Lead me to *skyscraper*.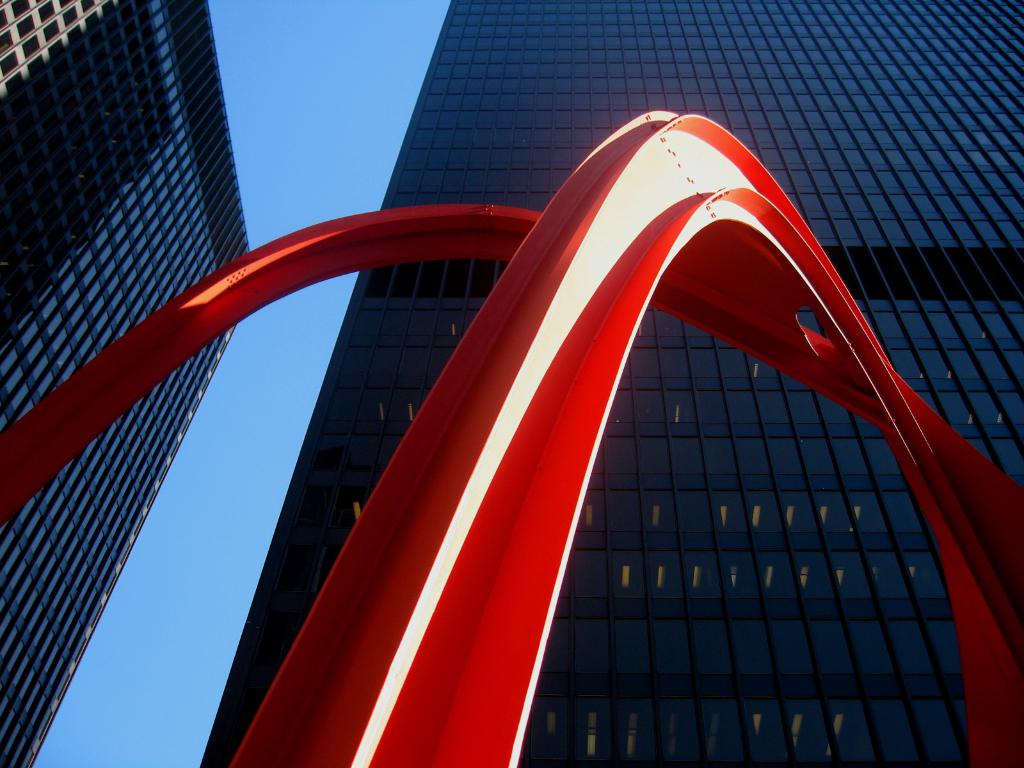
Lead to rect(0, 0, 267, 767).
